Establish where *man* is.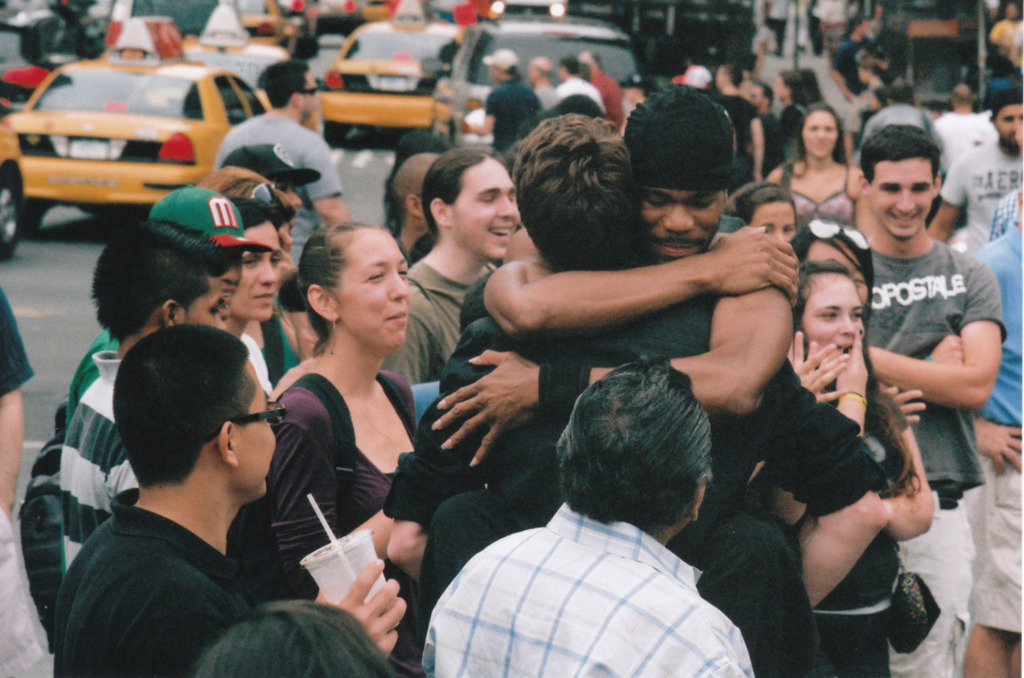
Established at bbox=[381, 110, 889, 611].
